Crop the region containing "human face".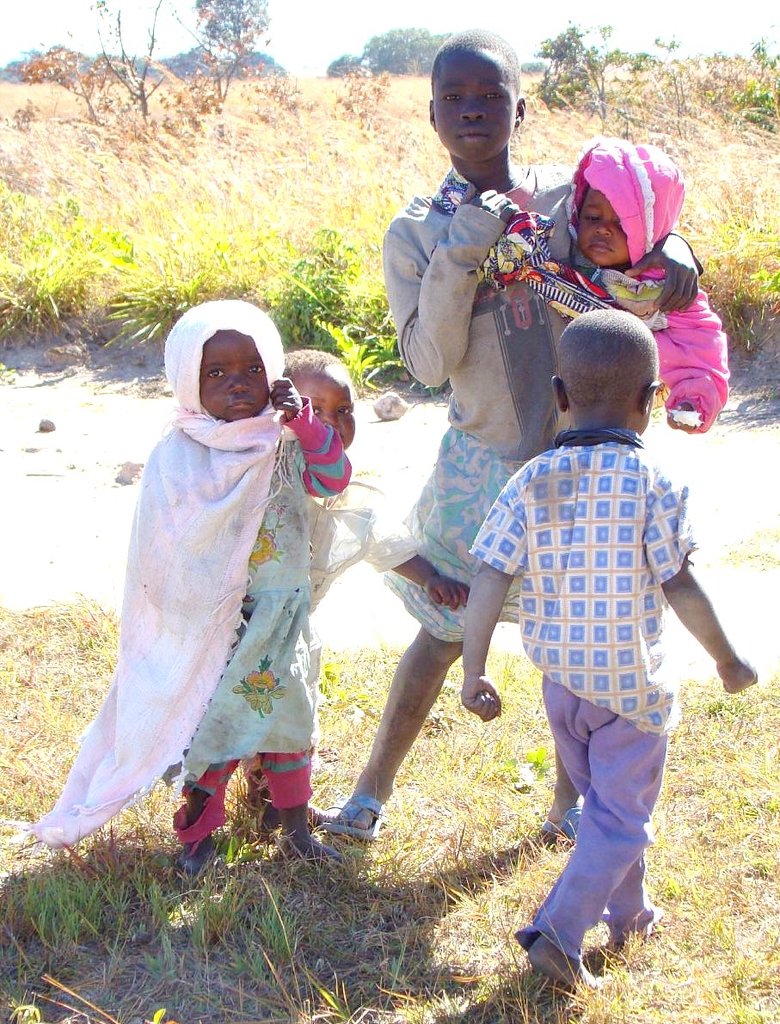
Crop region: <bbox>202, 333, 266, 423</bbox>.
